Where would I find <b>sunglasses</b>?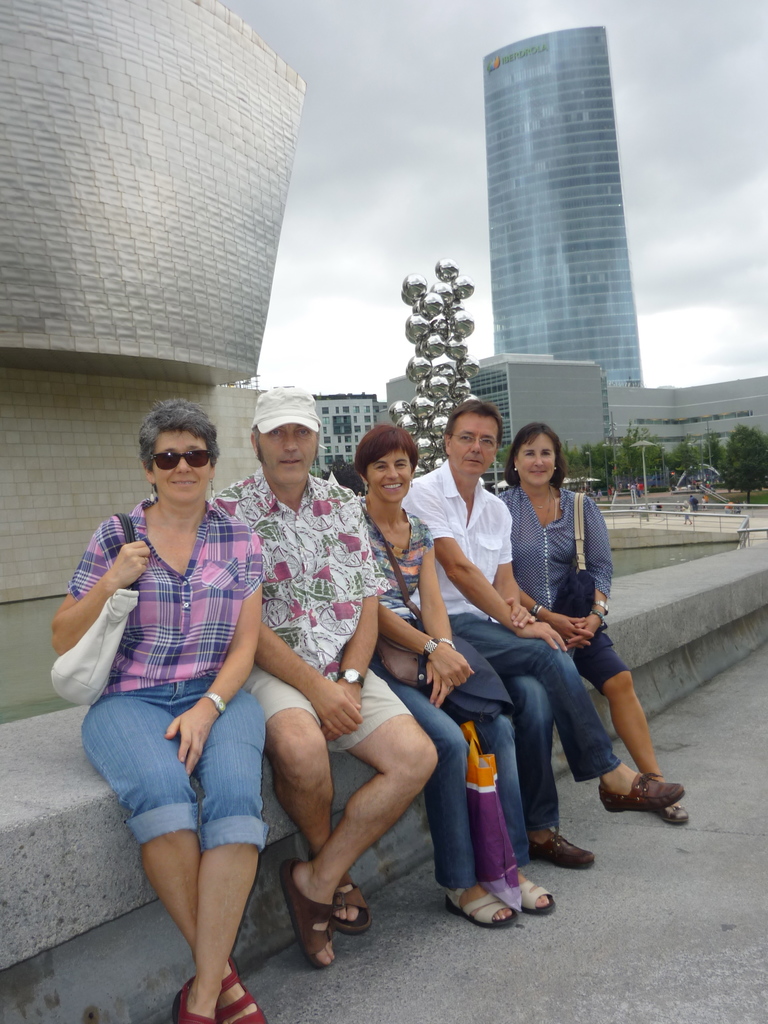
At 151:449:210:471.
